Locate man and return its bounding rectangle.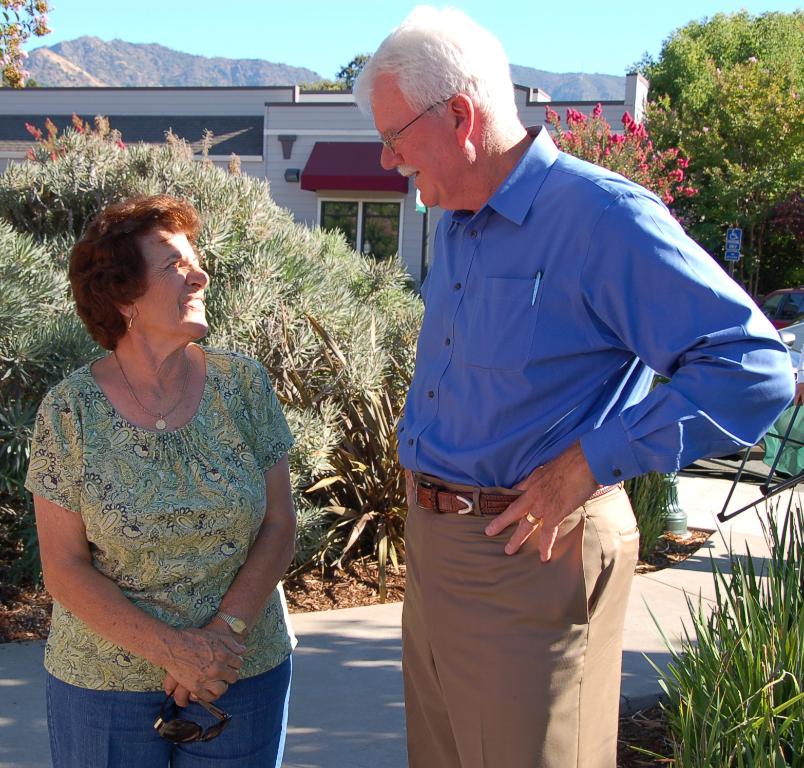
<box>330,31,751,731</box>.
